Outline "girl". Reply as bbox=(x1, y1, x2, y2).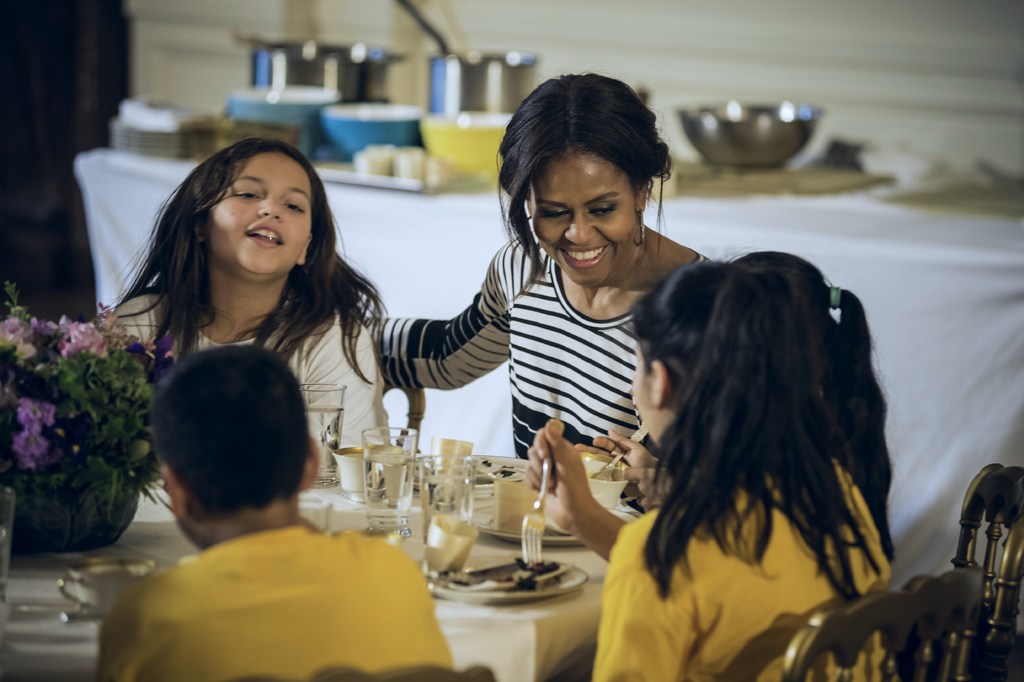
bbox=(107, 131, 392, 458).
